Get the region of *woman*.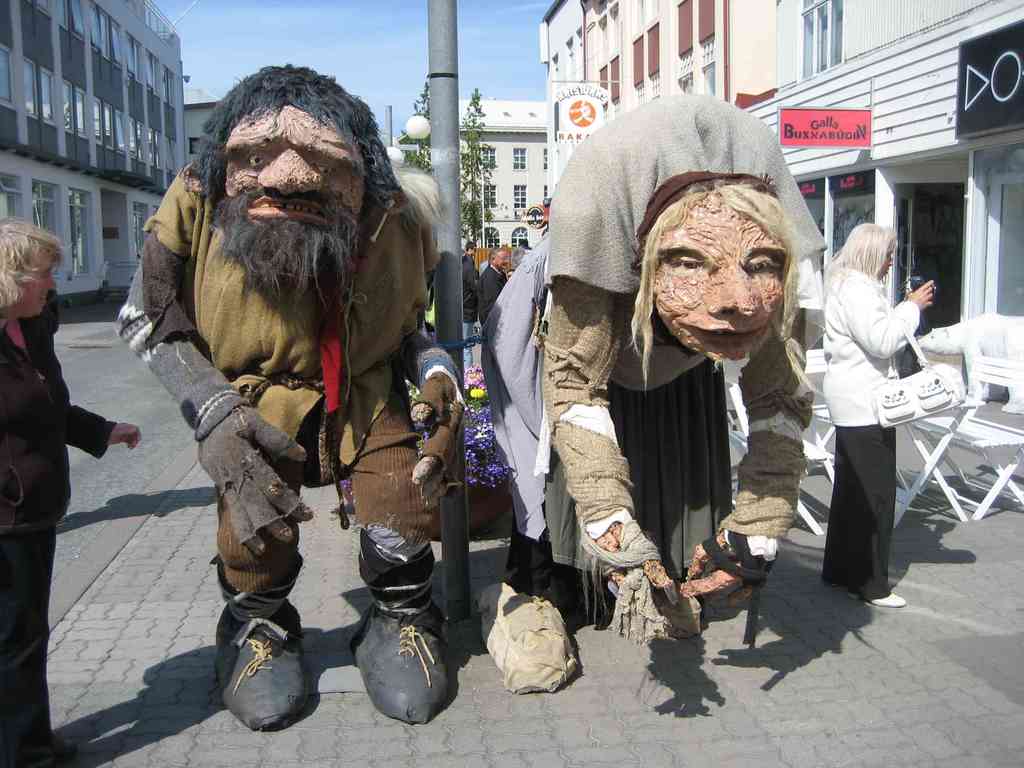
crop(477, 92, 828, 698).
